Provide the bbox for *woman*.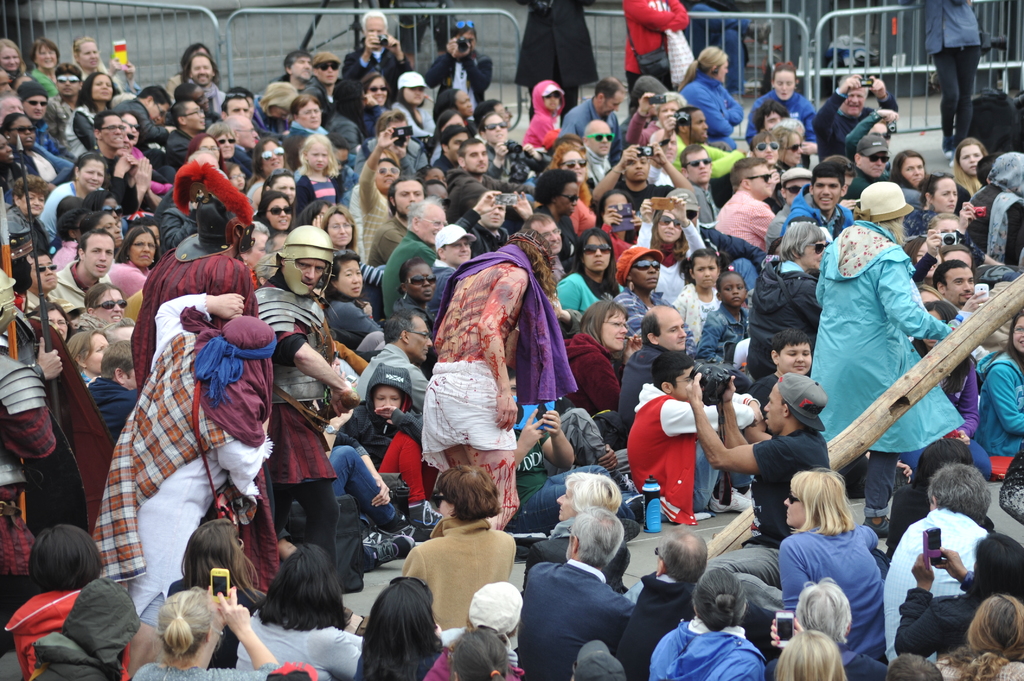
locate(806, 184, 954, 524).
